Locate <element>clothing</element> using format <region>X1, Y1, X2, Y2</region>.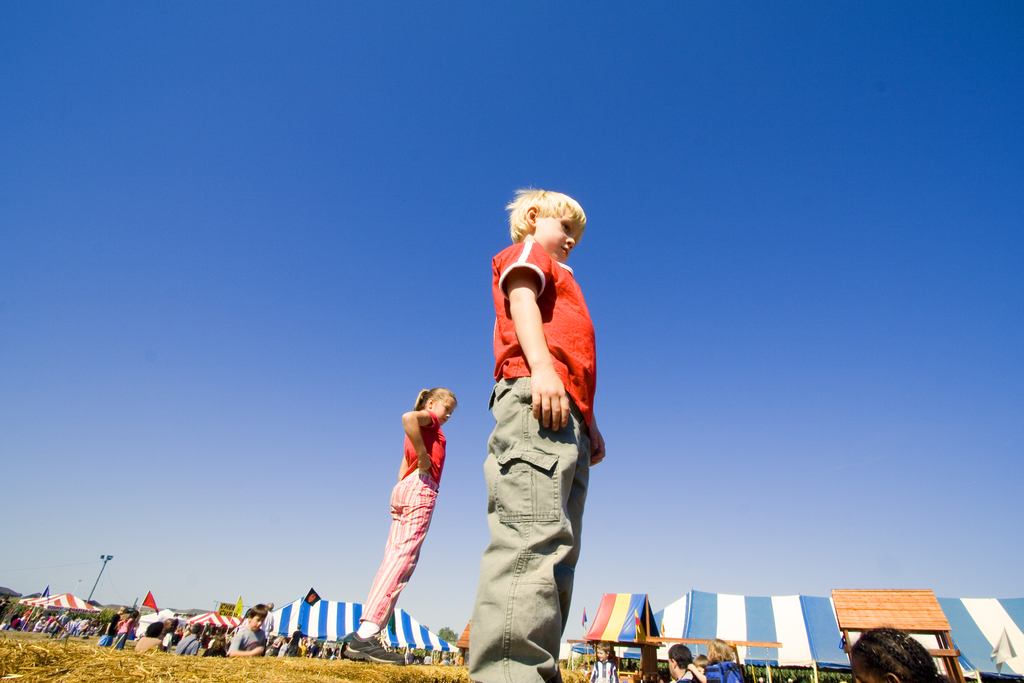
<region>223, 625, 268, 658</region>.
